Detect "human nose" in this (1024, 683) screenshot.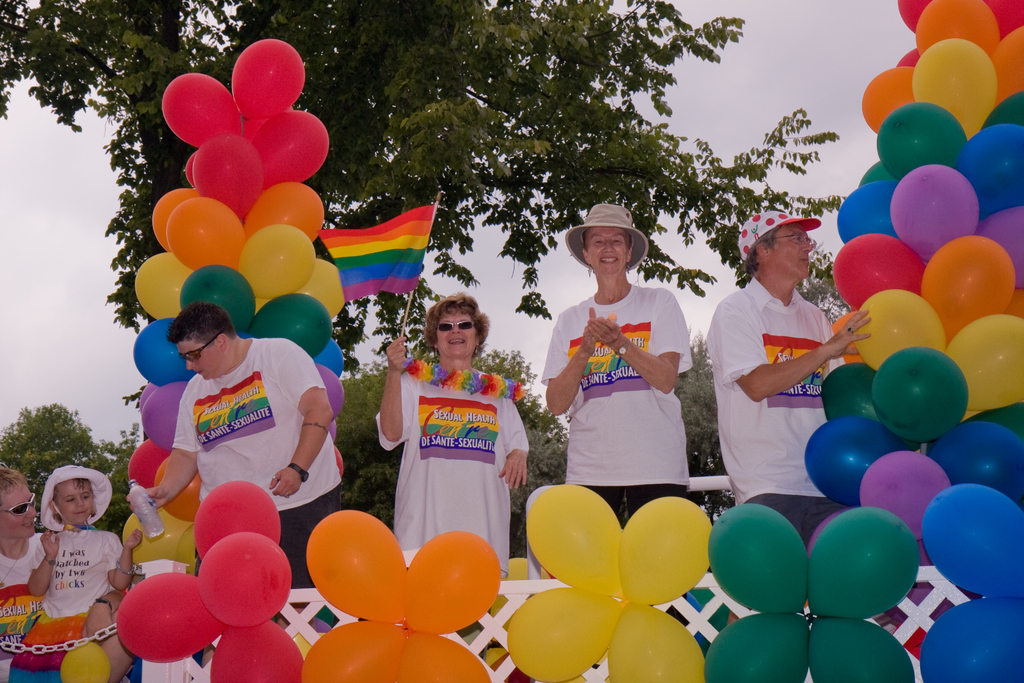
Detection: crop(29, 509, 37, 518).
